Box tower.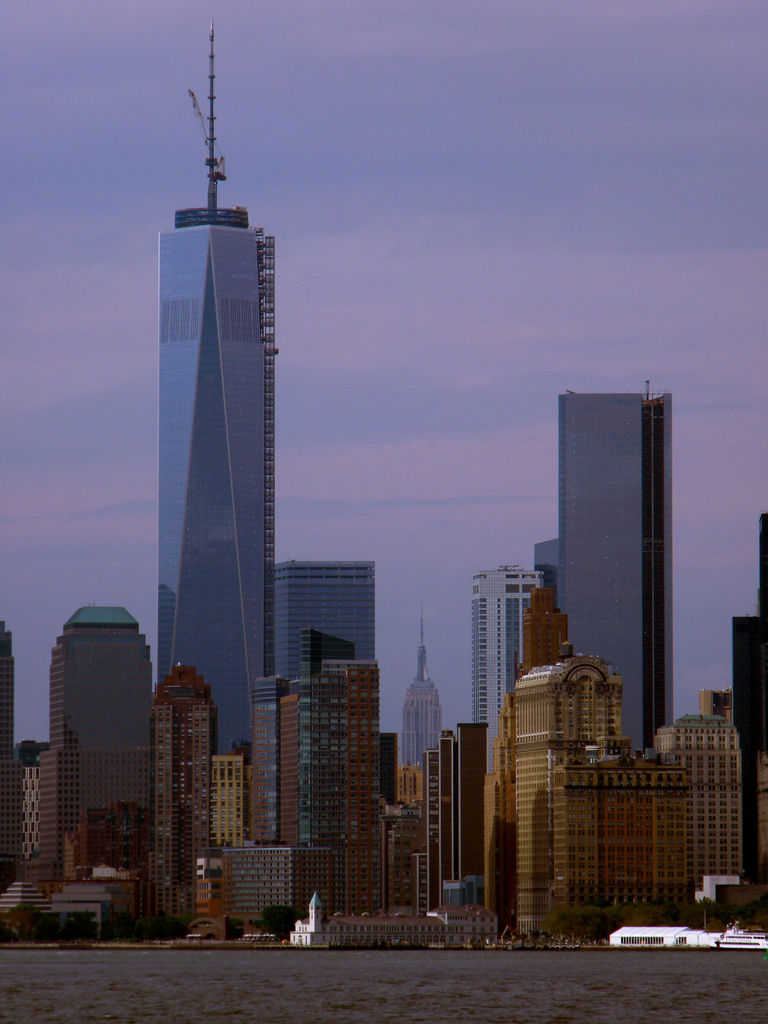
x1=217, y1=634, x2=374, y2=919.
